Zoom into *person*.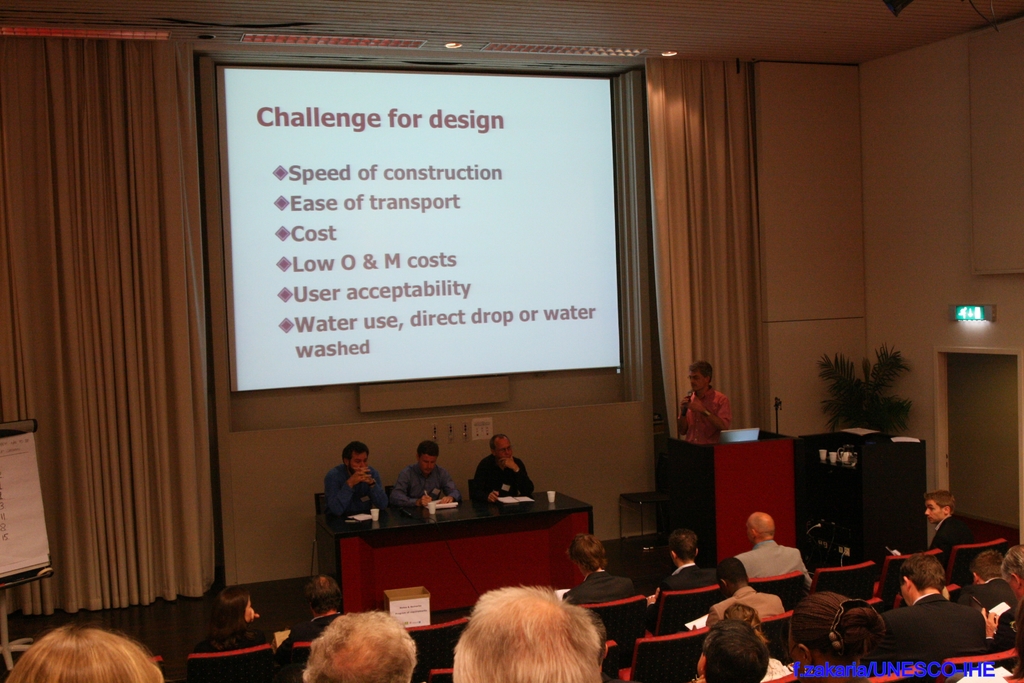
Zoom target: 680, 363, 730, 444.
